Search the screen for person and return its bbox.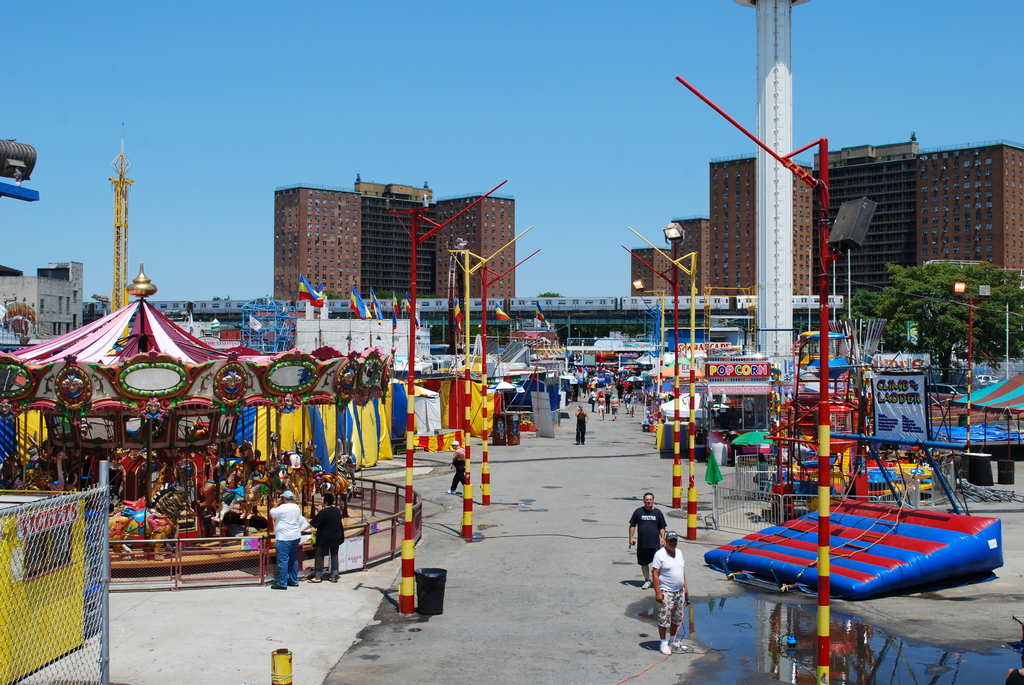
Found: x1=611 y1=394 x2=620 y2=416.
